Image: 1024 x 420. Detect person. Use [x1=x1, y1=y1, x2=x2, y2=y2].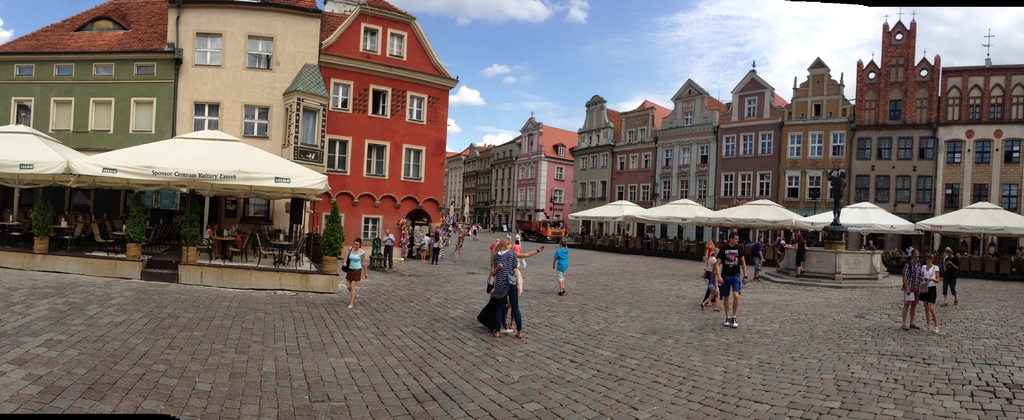
[x1=897, y1=244, x2=922, y2=328].
